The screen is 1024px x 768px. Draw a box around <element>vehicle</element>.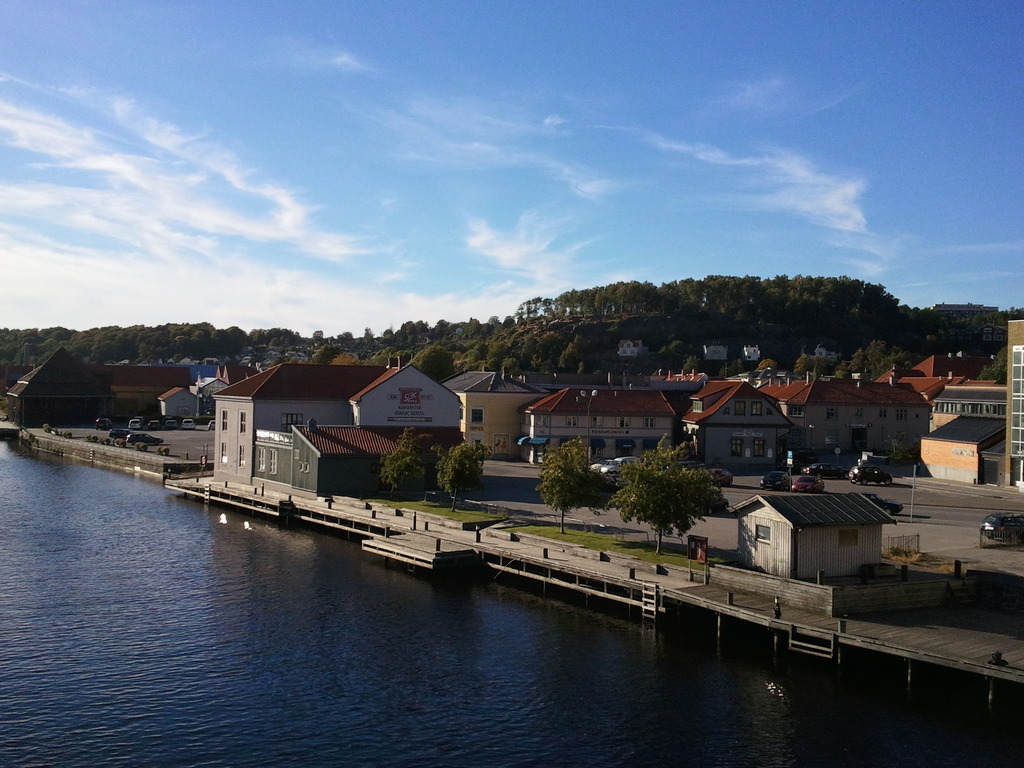
Rect(161, 419, 180, 434).
